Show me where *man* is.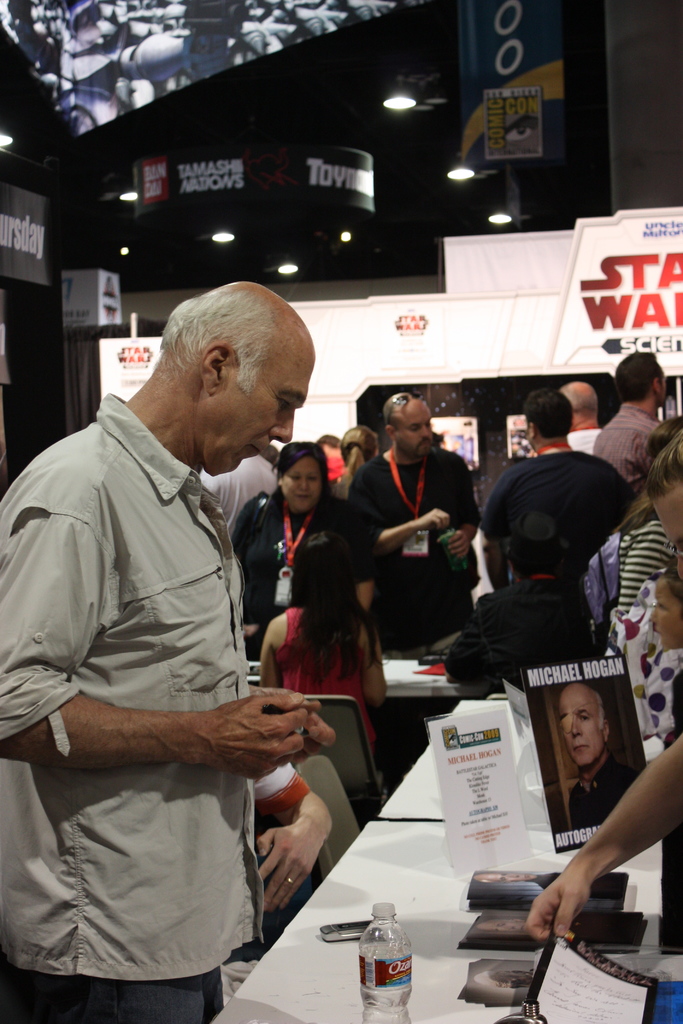
*man* is at [x1=559, y1=381, x2=625, y2=627].
